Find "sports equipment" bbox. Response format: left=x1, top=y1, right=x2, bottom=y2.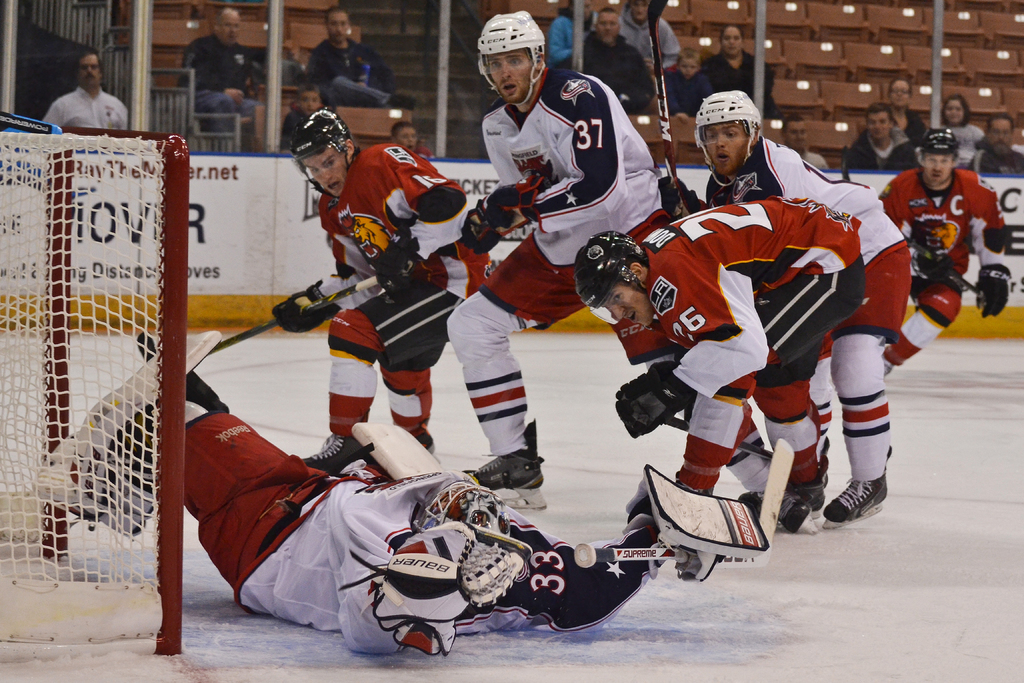
left=273, top=283, right=343, bottom=336.
